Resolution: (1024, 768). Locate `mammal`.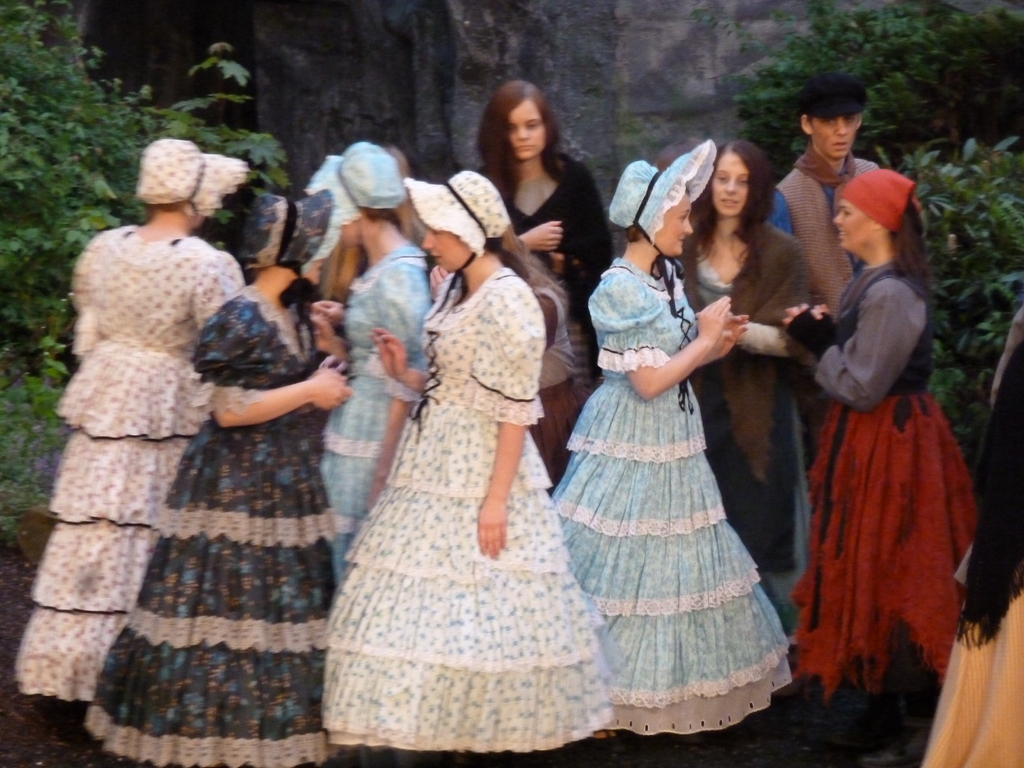
{"left": 673, "top": 131, "right": 815, "bottom": 575}.
